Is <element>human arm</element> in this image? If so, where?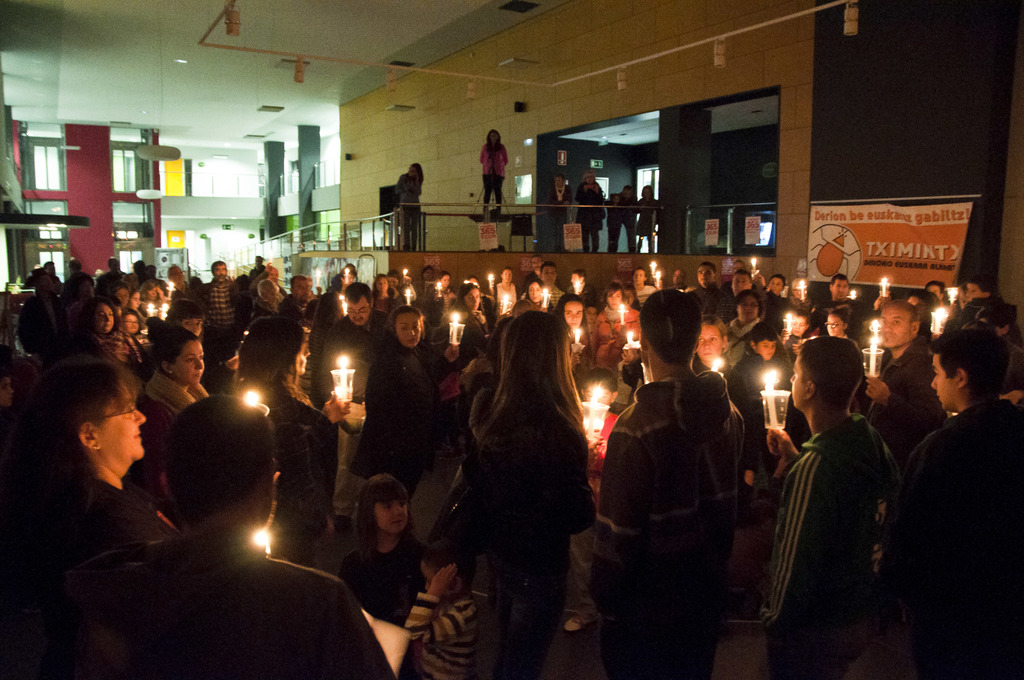
Yes, at Rect(325, 385, 362, 440).
